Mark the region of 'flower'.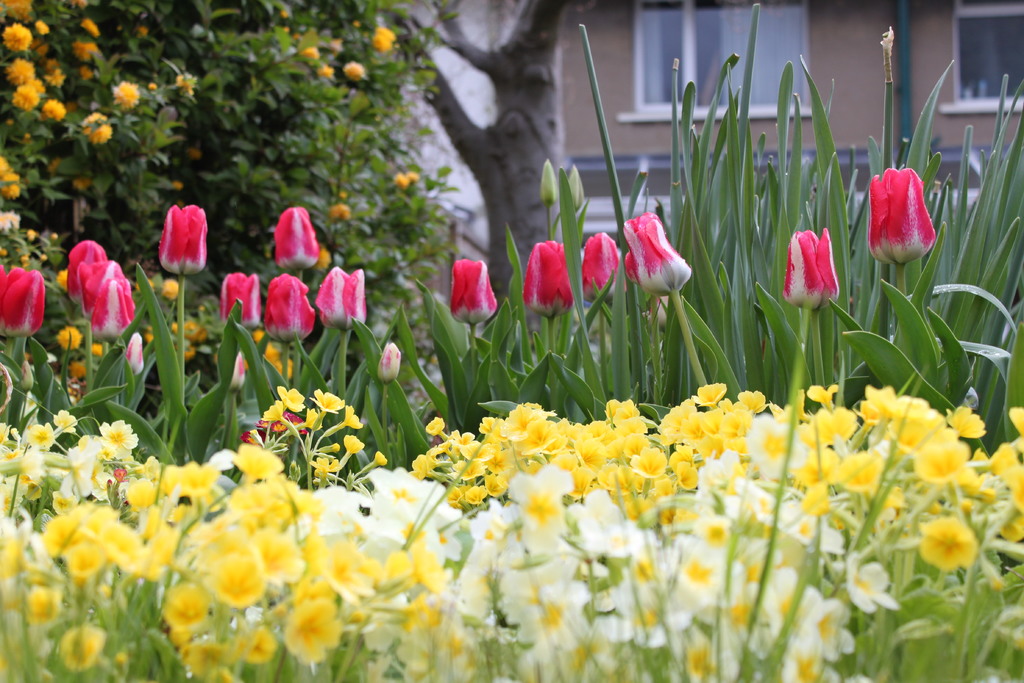
Region: (13,83,42,114).
